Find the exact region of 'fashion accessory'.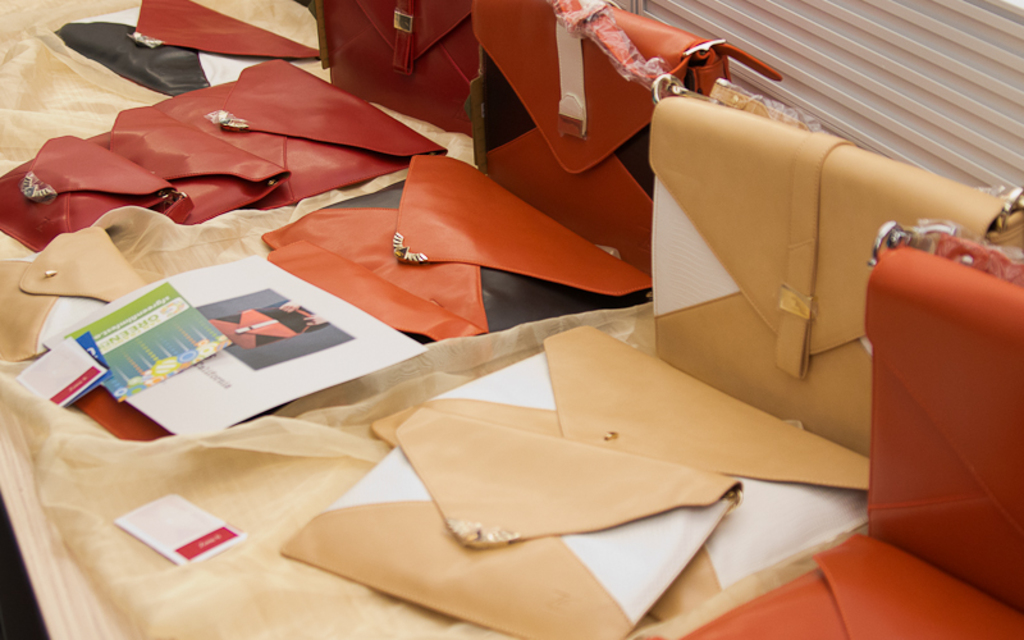
Exact region: (0,133,186,255).
